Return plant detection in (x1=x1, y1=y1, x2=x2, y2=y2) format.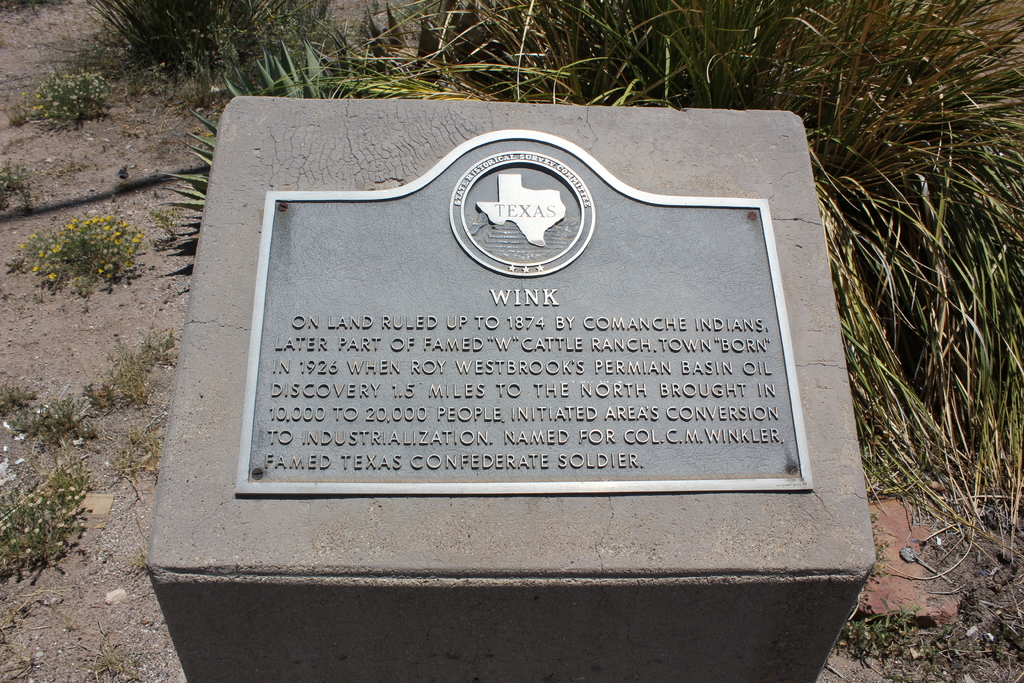
(x1=86, y1=628, x2=136, y2=682).
